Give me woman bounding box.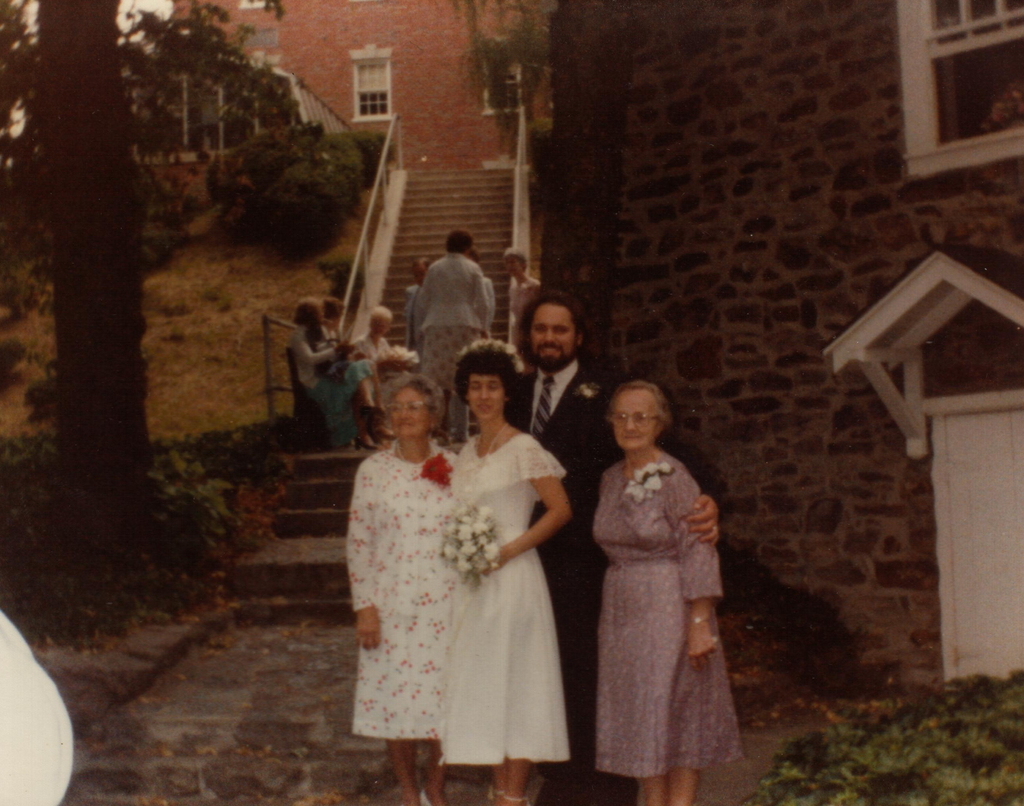
box(504, 248, 543, 375).
